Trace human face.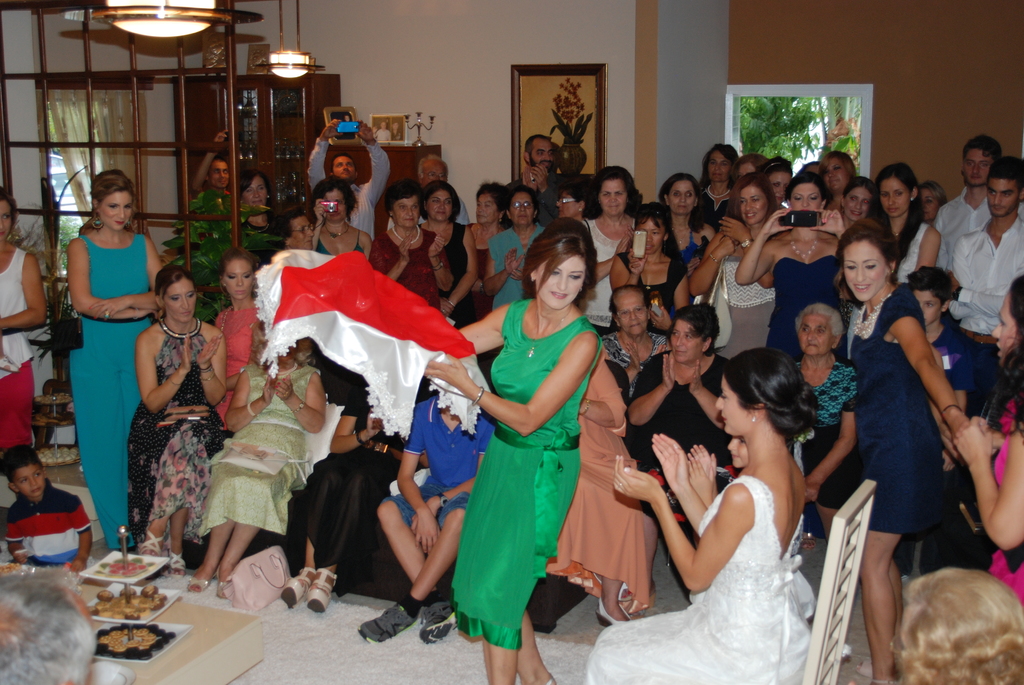
Traced to left=800, top=311, right=833, bottom=349.
